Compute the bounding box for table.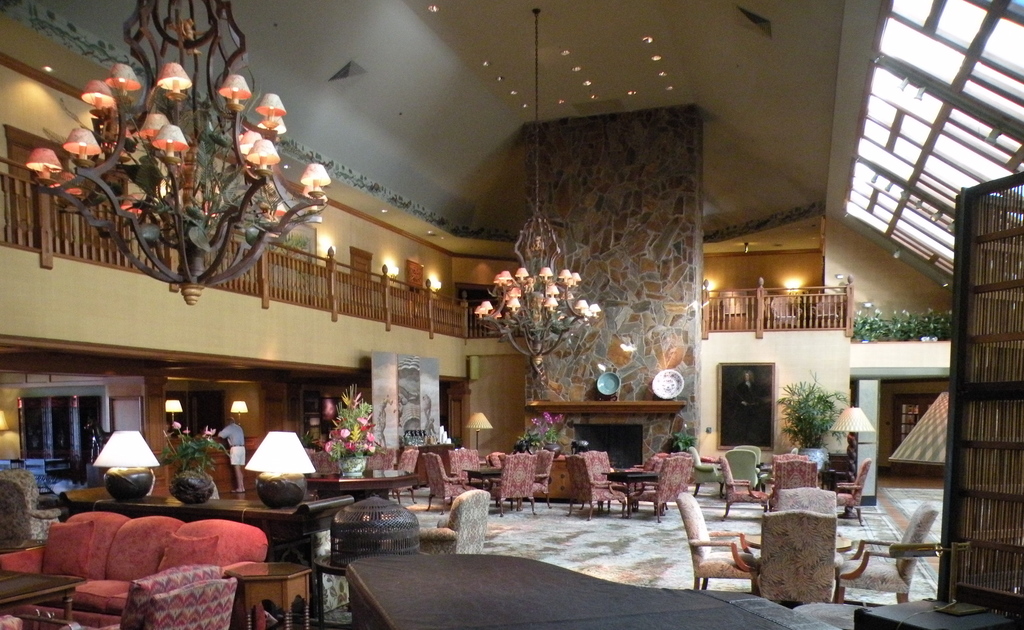
463,467,499,487.
